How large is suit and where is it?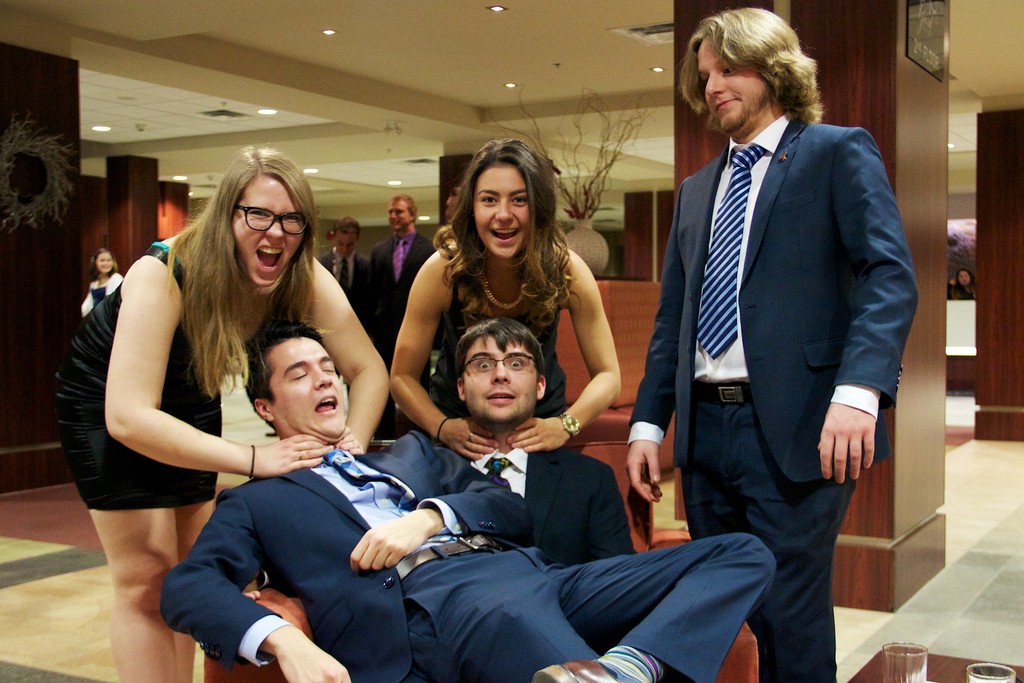
Bounding box: x1=640 y1=17 x2=909 y2=671.
